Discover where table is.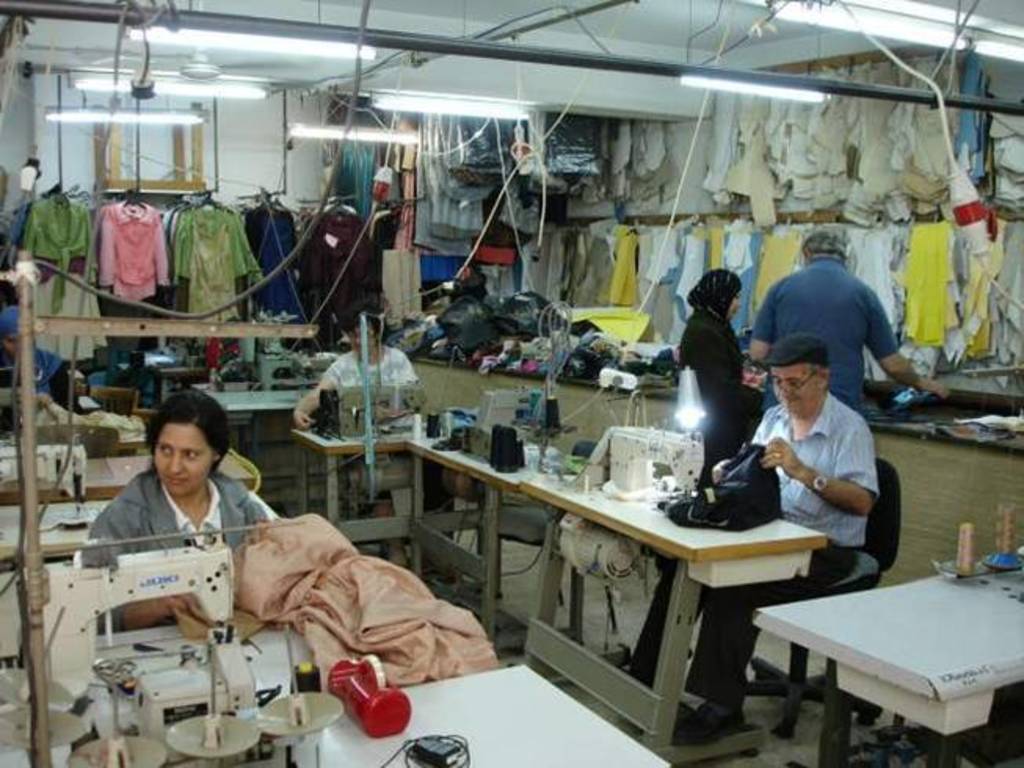
Discovered at 202:386:296:484.
